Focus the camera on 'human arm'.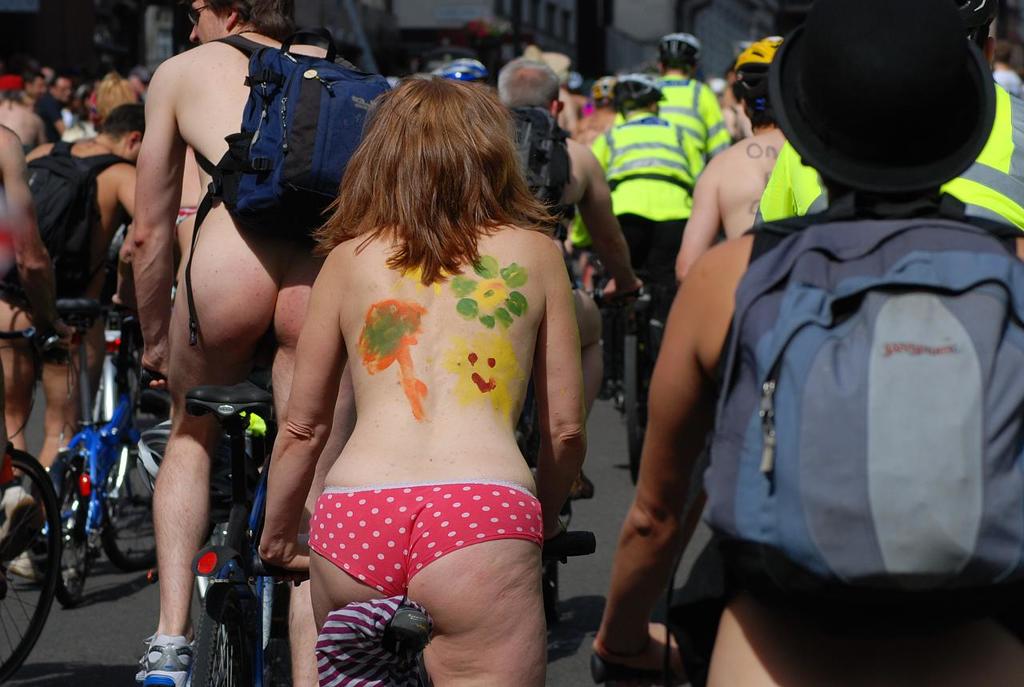
Focus region: (x1=254, y1=254, x2=351, y2=587).
